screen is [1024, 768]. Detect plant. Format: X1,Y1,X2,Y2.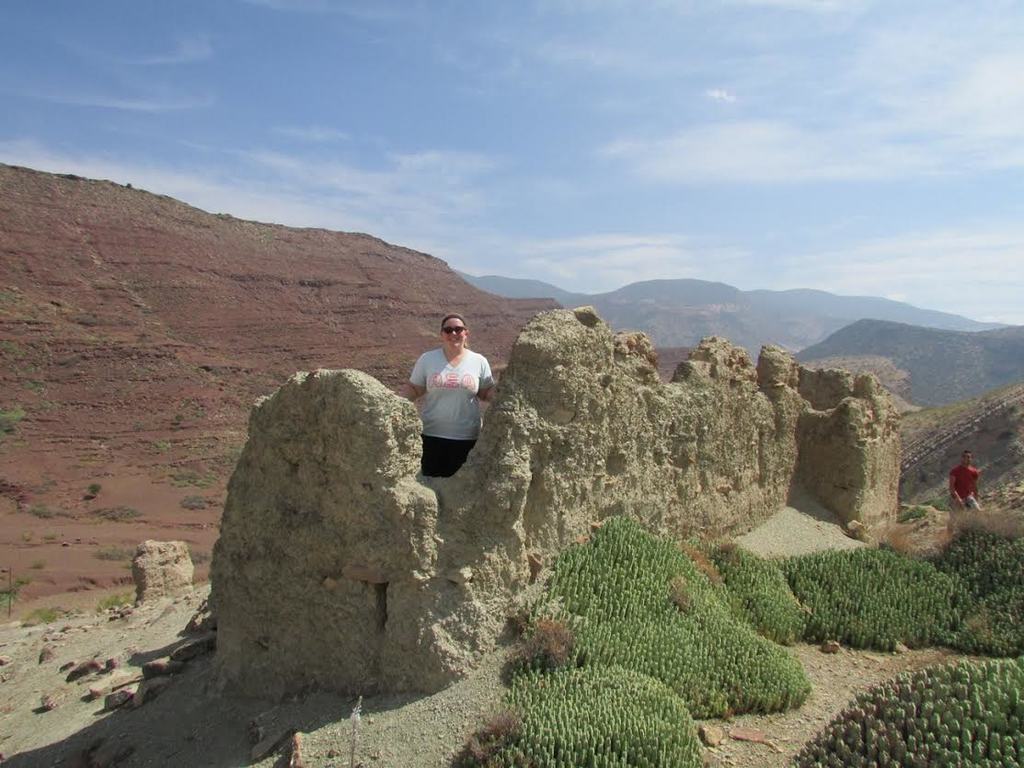
201,473,216,490.
